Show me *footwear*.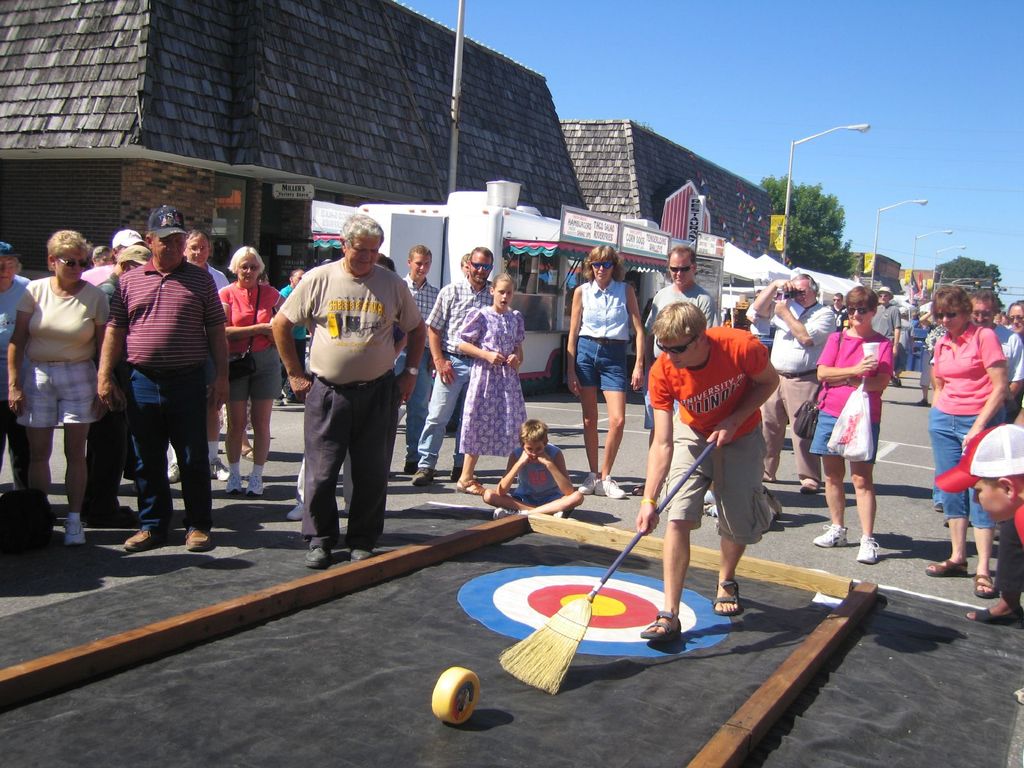
*footwear* is here: x1=305, y1=545, x2=333, y2=572.
